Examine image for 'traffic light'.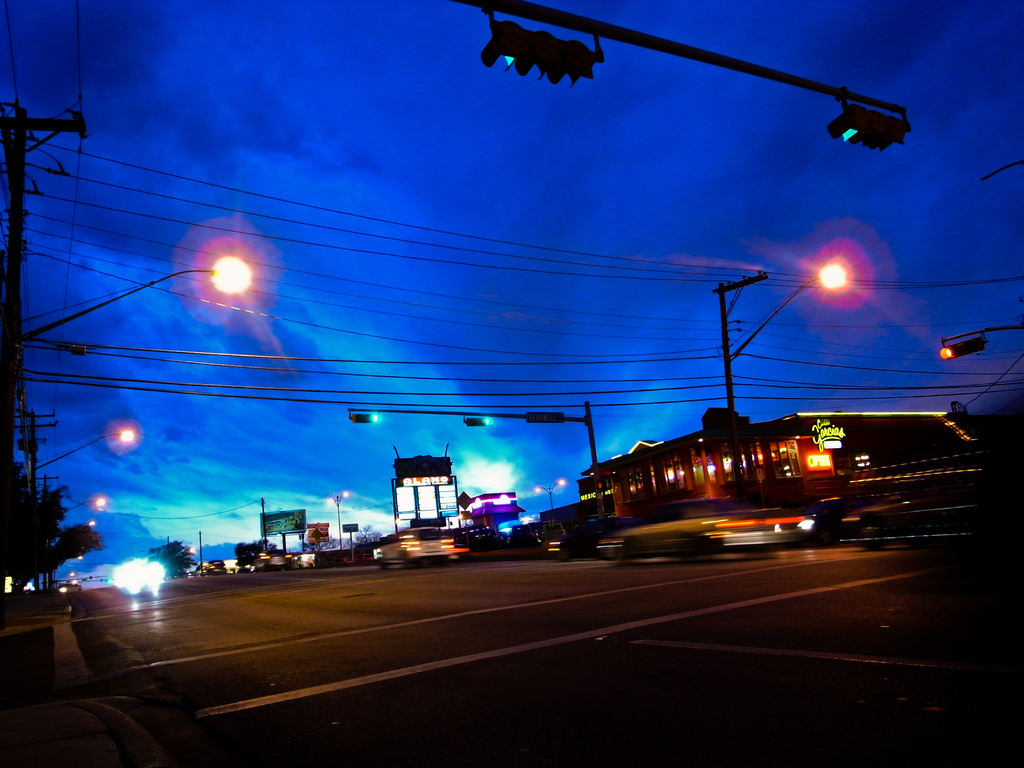
Examination result: bbox=(941, 335, 988, 363).
